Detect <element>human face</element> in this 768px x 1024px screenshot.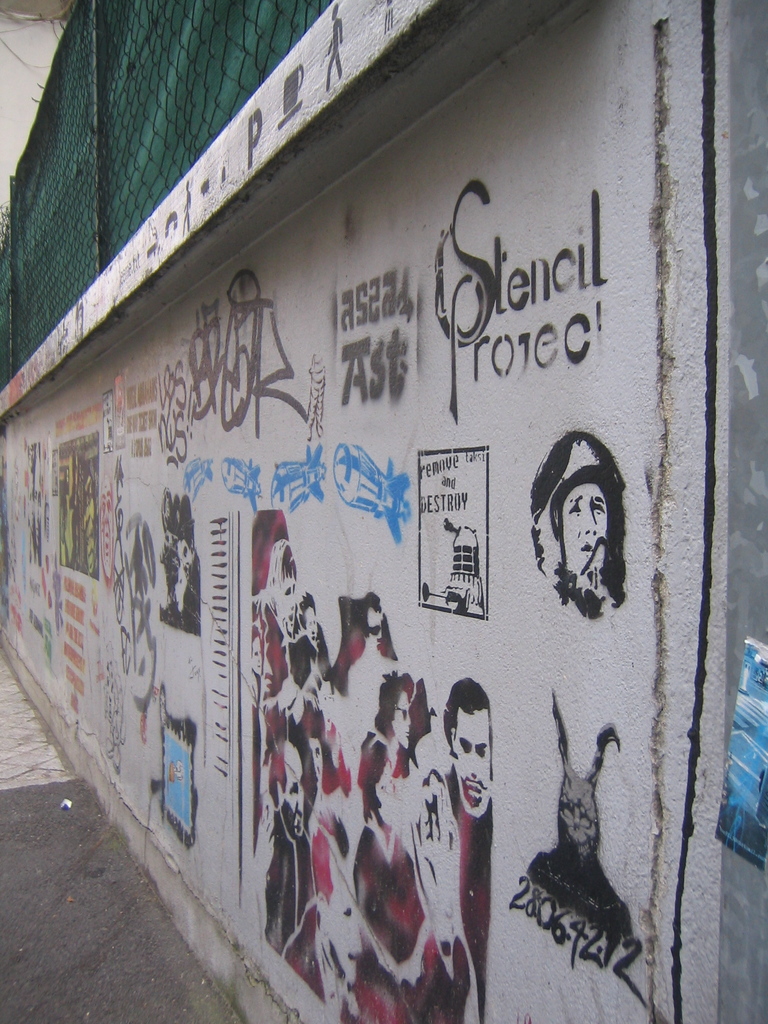
Detection: {"left": 563, "top": 486, "right": 610, "bottom": 570}.
